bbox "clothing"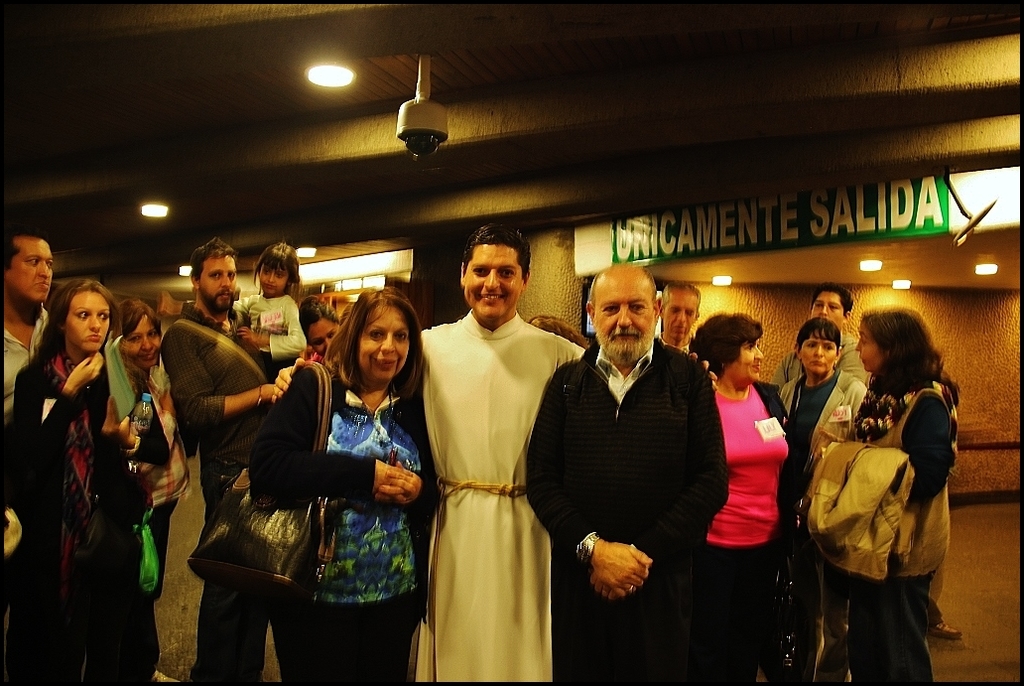
rect(251, 371, 438, 685)
